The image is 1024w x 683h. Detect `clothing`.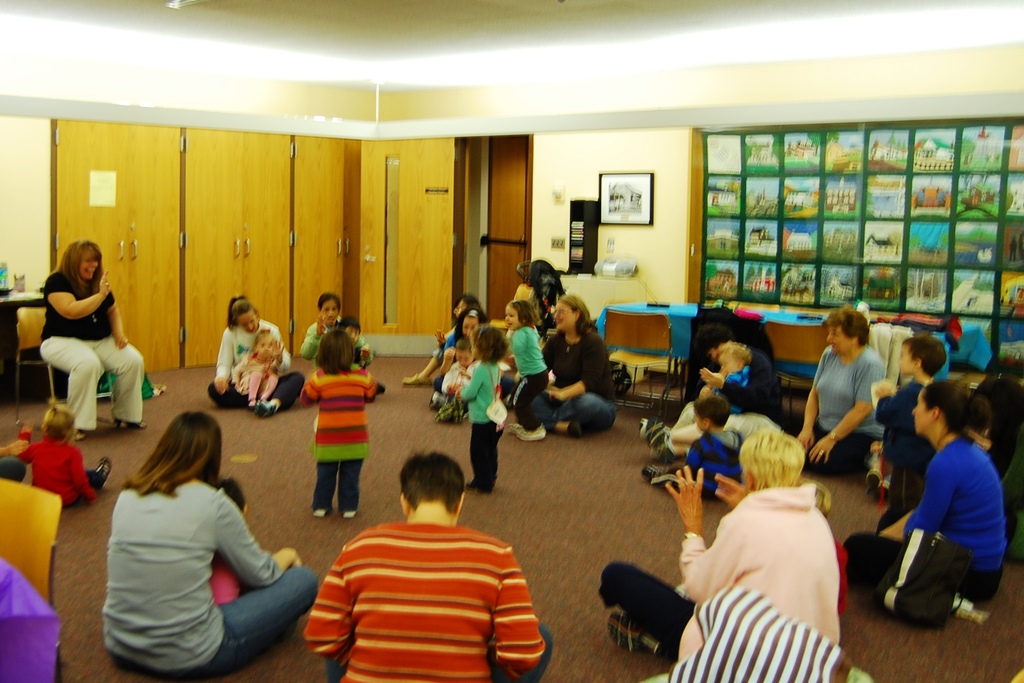
Detection: {"left": 303, "top": 363, "right": 381, "bottom": 527}.
